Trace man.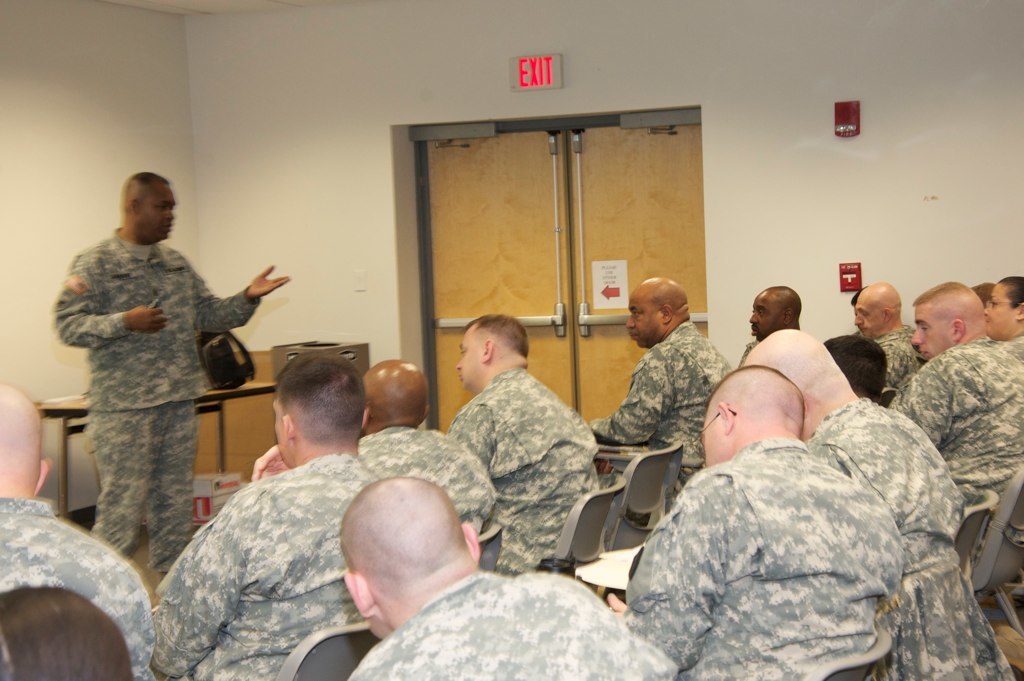
Traced to <region>606, 364, 903, 680</region>.
